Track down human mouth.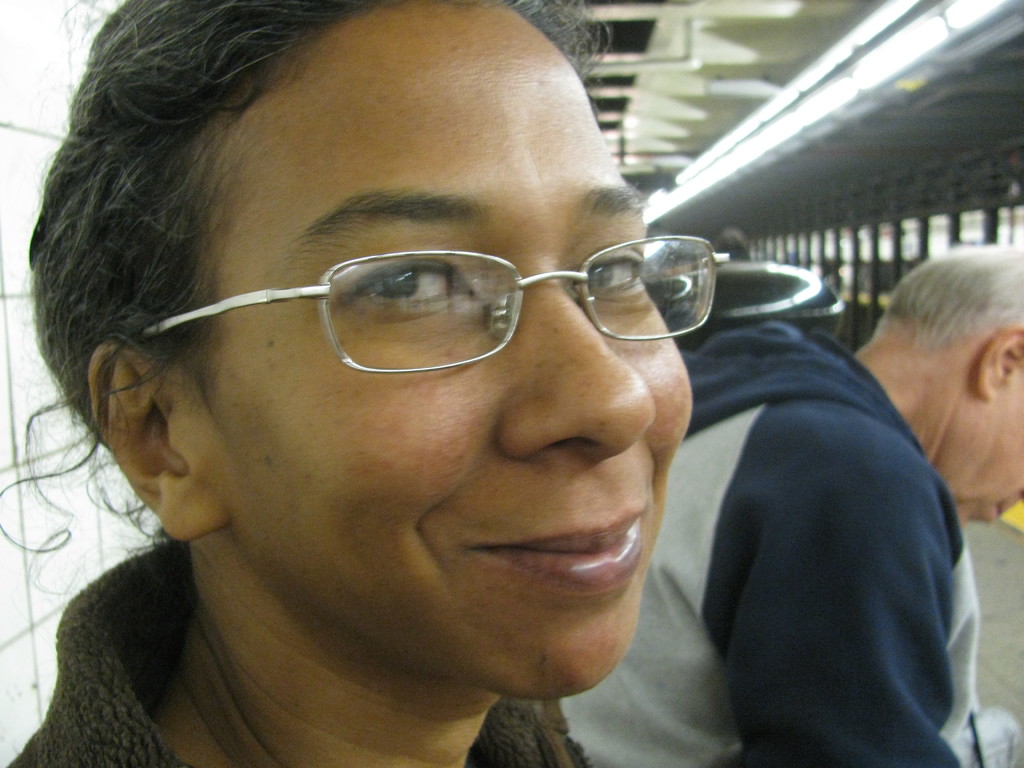
Tracked to 485, 504, 653, 579.
